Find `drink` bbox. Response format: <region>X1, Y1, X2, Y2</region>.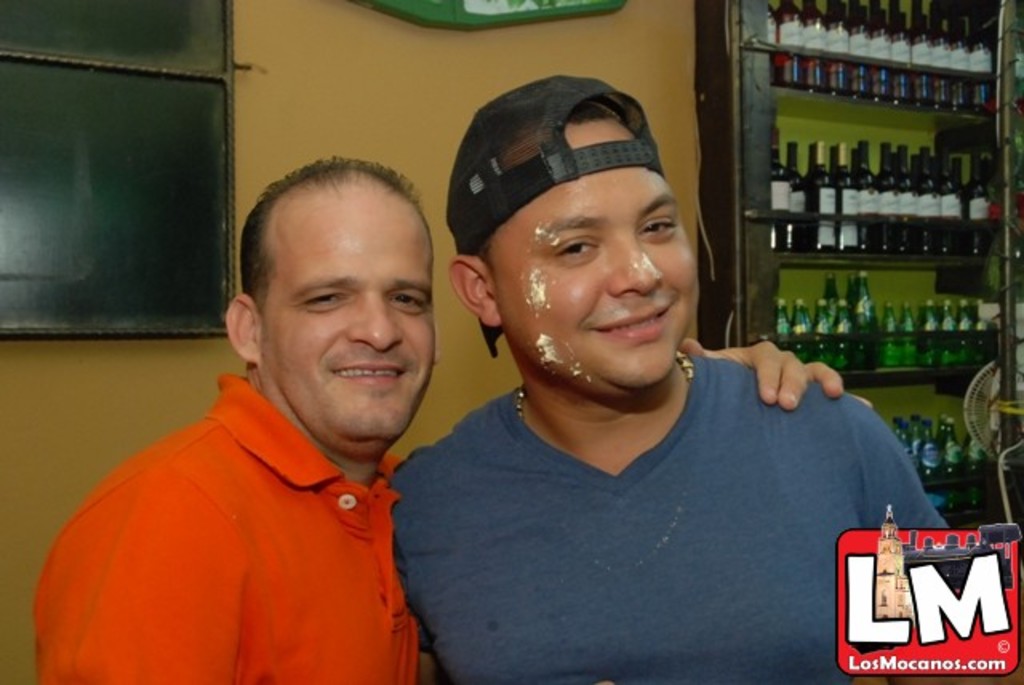
<region>923, 432, 934, 480</region>.
